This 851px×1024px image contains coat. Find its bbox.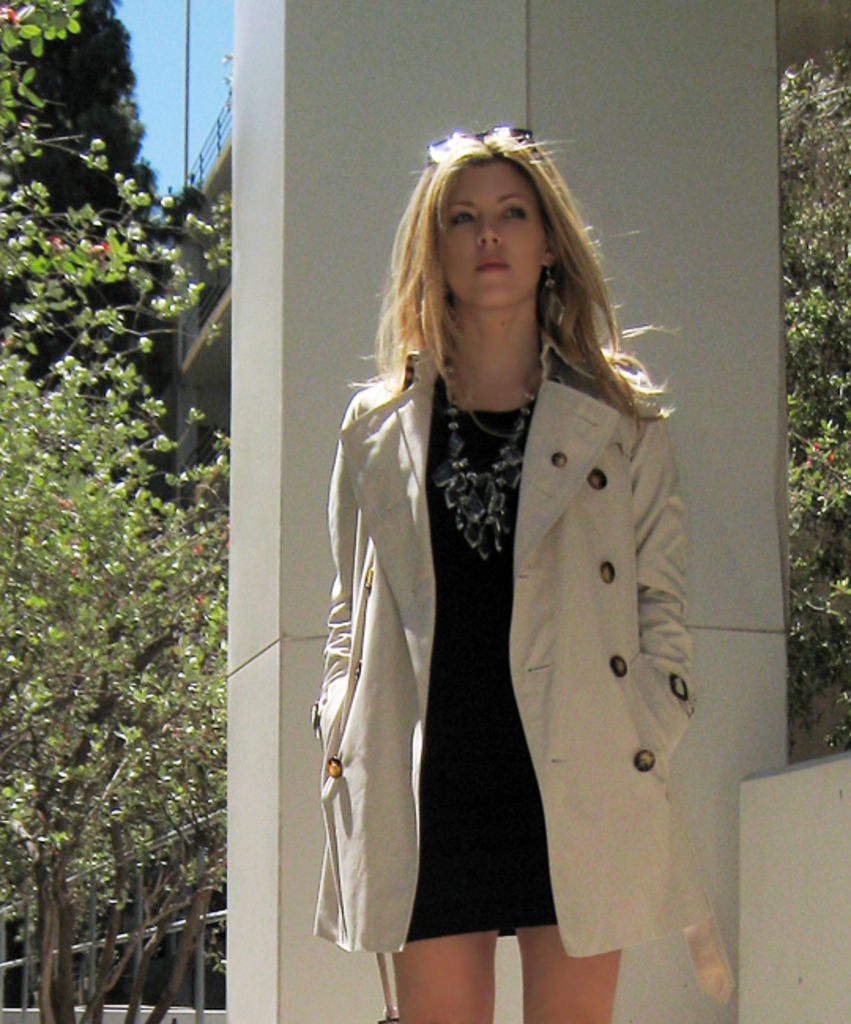
select_region(306, 299, 742, 1019).
